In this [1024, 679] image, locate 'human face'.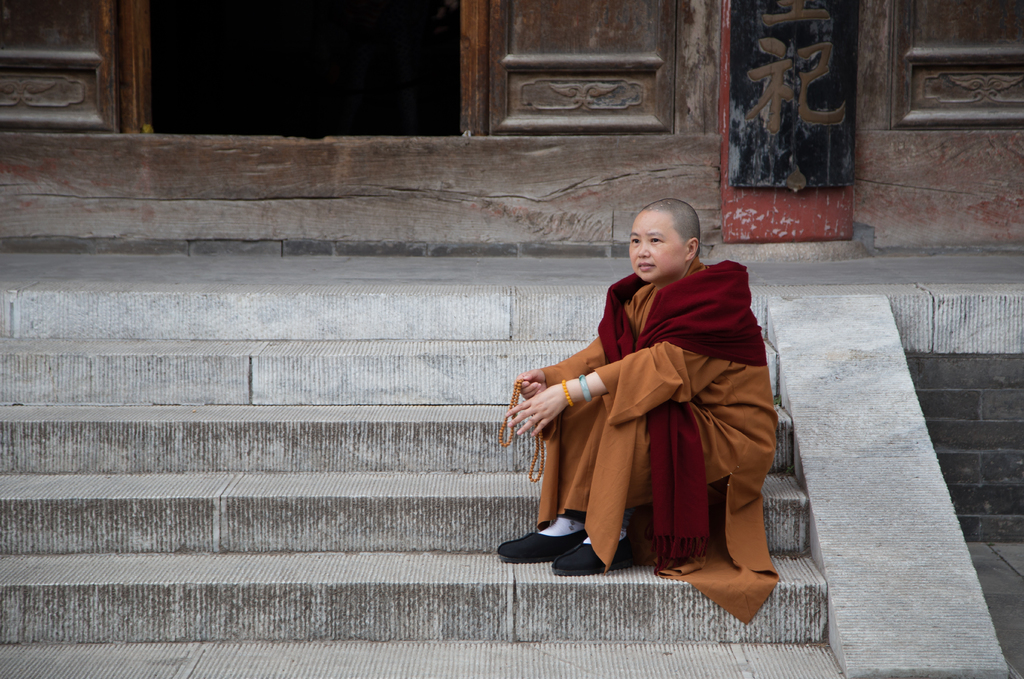
Bounding box: locate(628, 211, 682, 280).
